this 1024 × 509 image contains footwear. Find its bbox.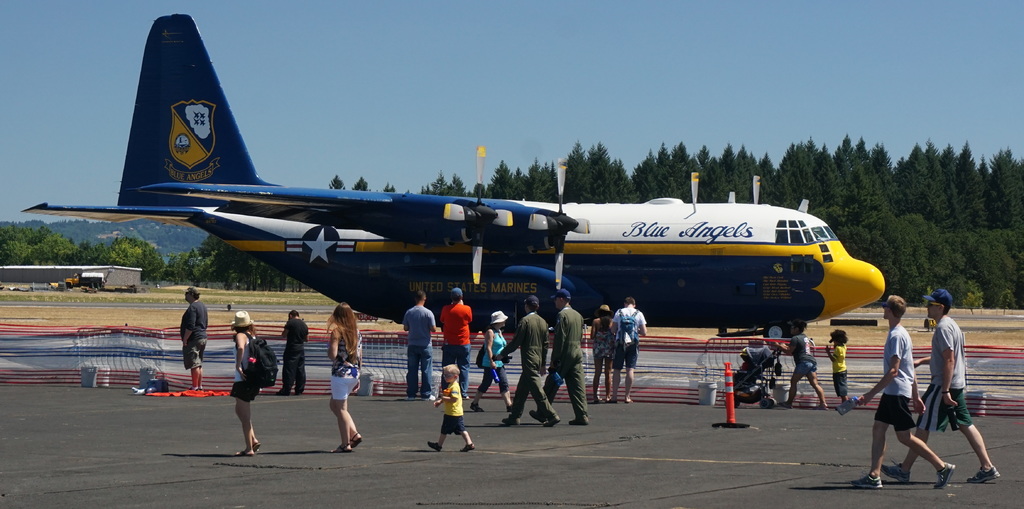
x1=427, y1=441, x2=444, y2=450.
